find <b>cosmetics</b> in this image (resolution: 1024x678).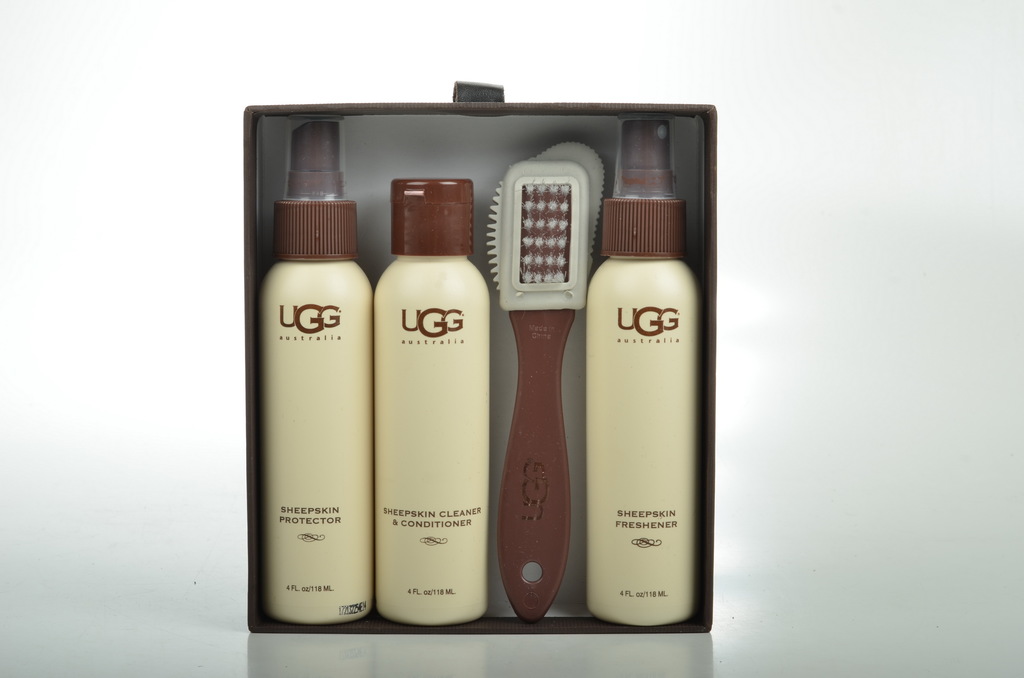
Rect(257, 123, 378, 627).
